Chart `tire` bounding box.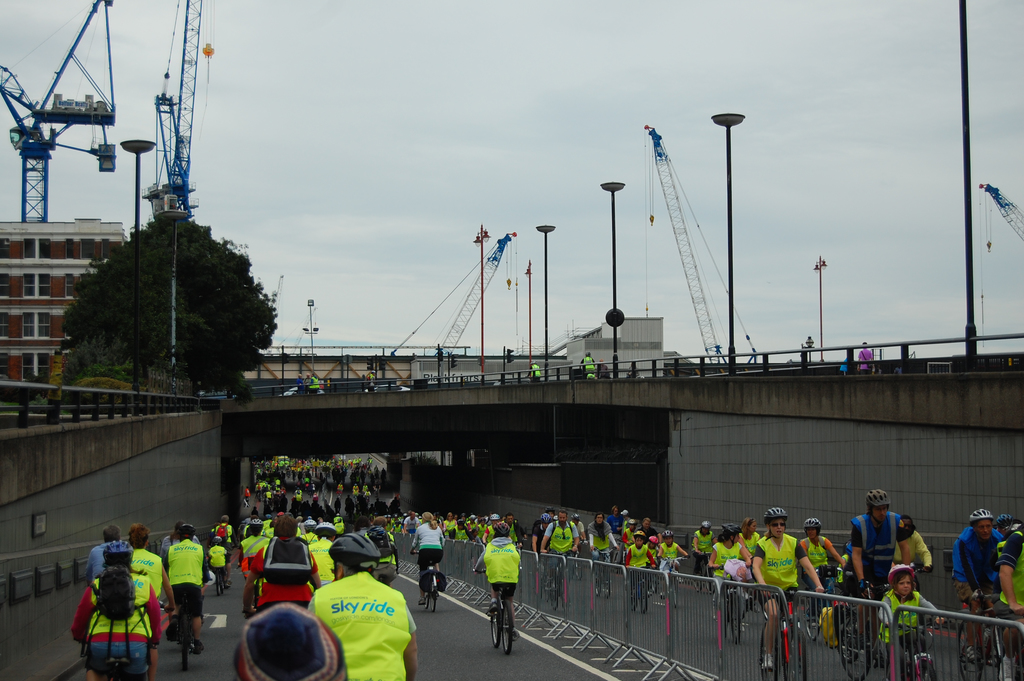
Charted: <bbox>425, 595, 430, 611</bbox>.
